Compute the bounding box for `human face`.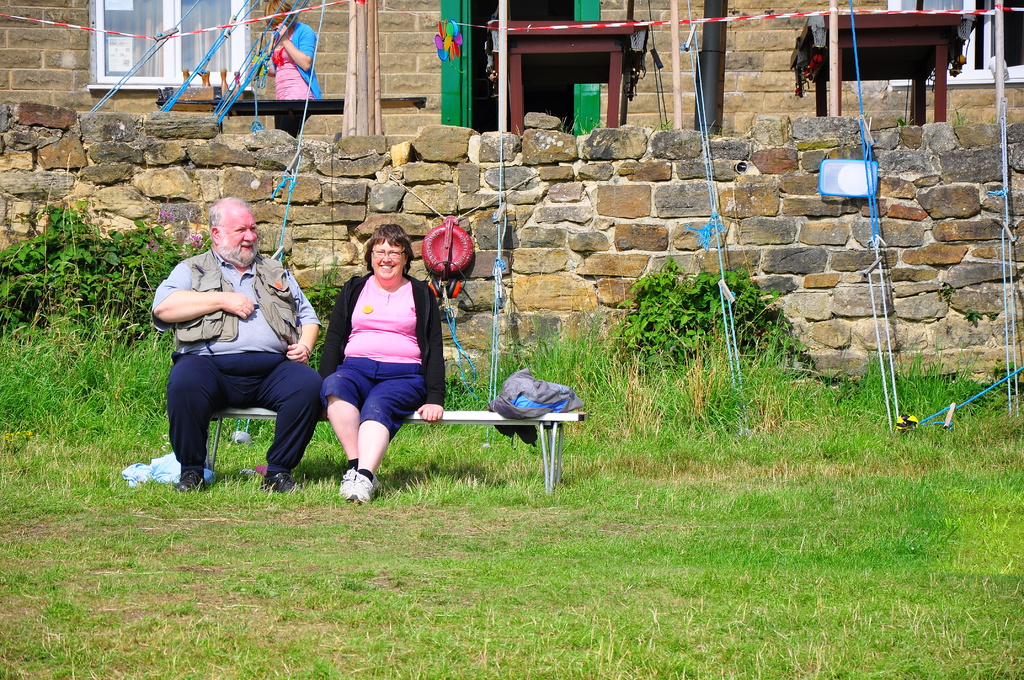
(left=221, top=207, right=257, bottom=265).
